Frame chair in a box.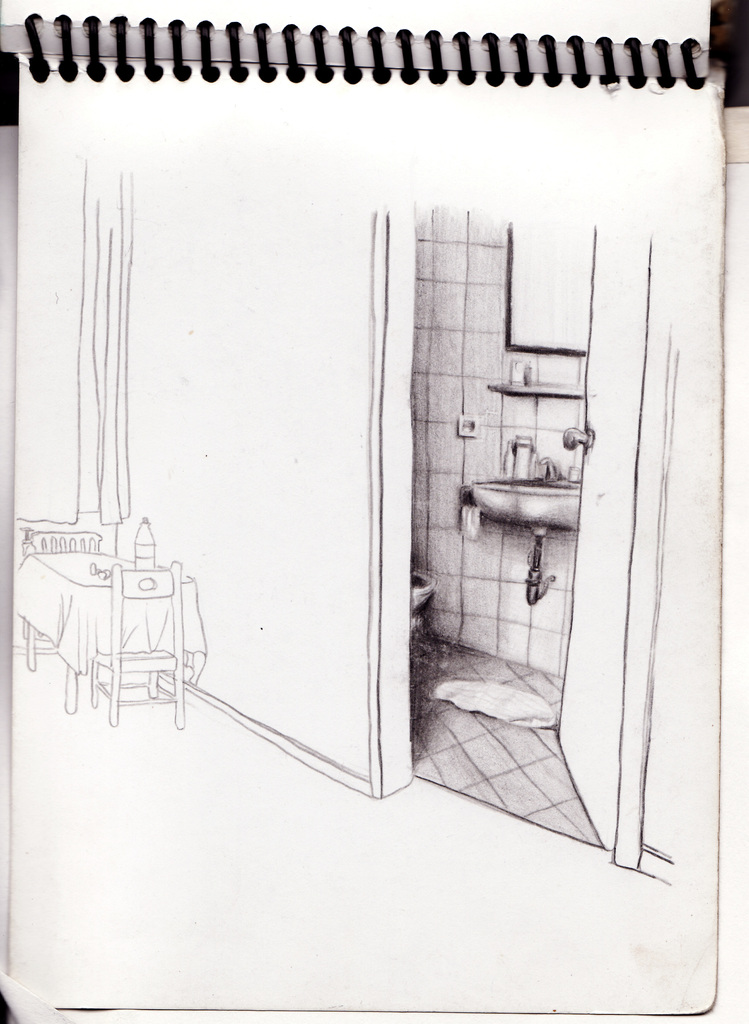
<bbox>83, 560, 183, 728</bbox>.
